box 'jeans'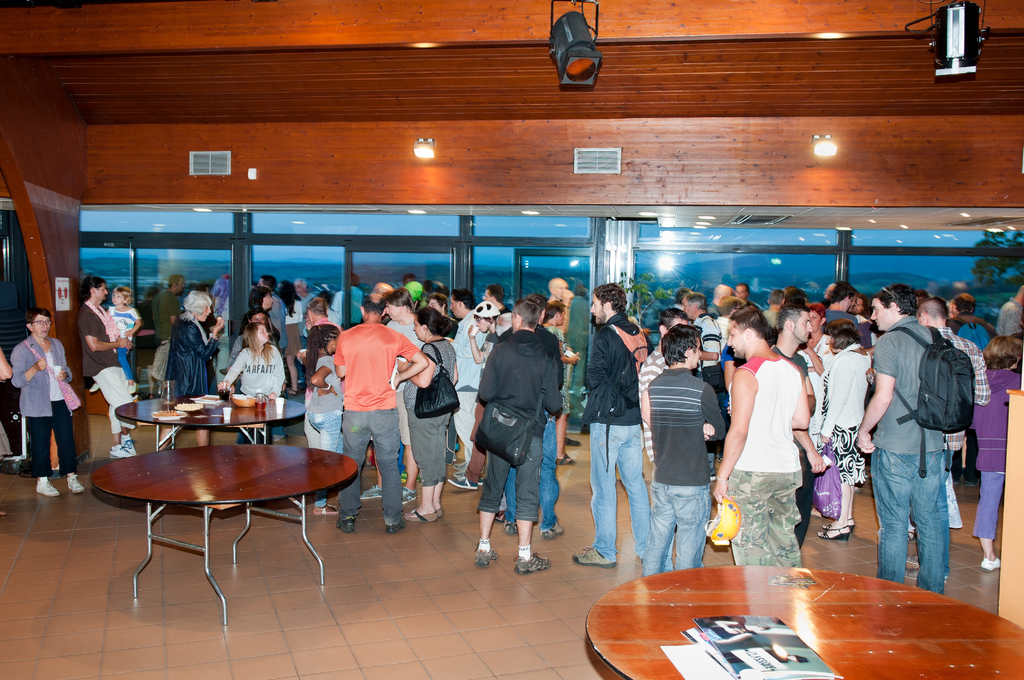
<bbox>643, 482, 712, 578</bbox>
